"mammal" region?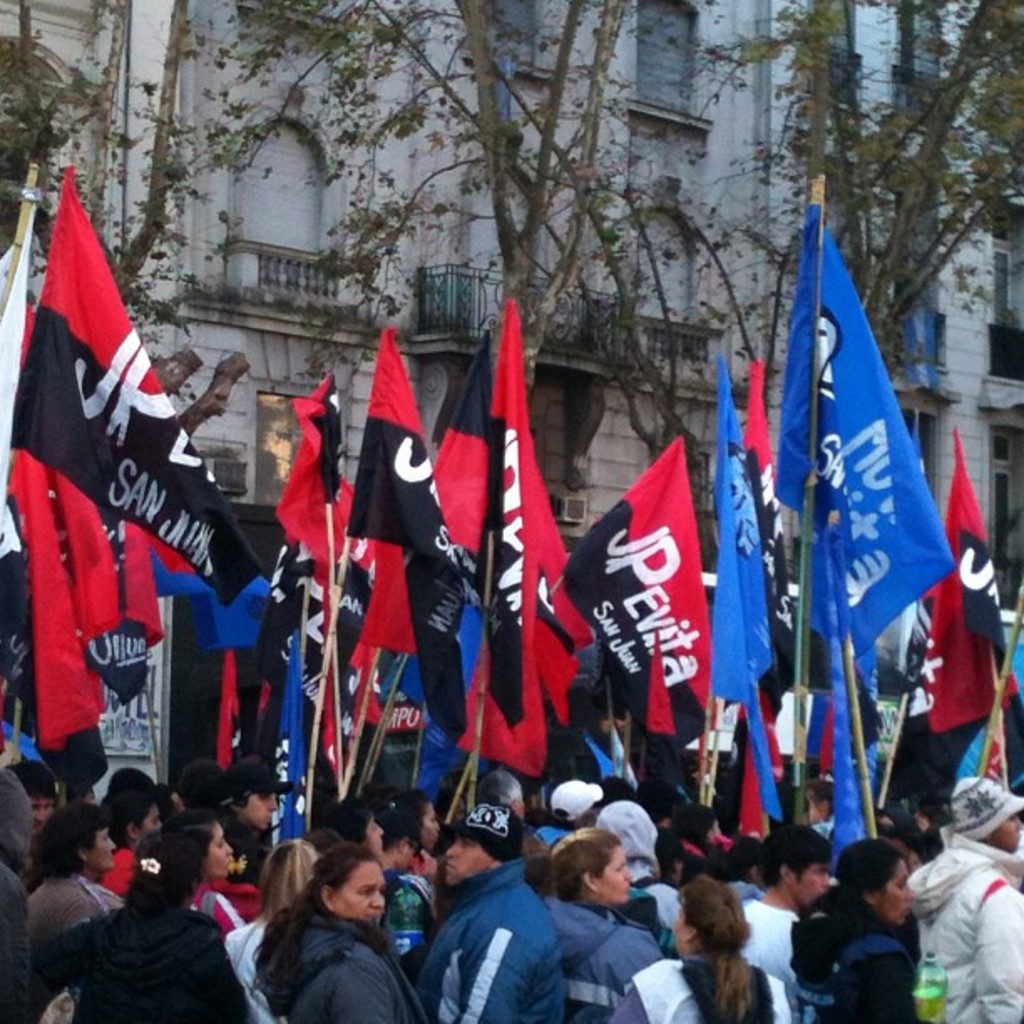
407,801,574,1022
